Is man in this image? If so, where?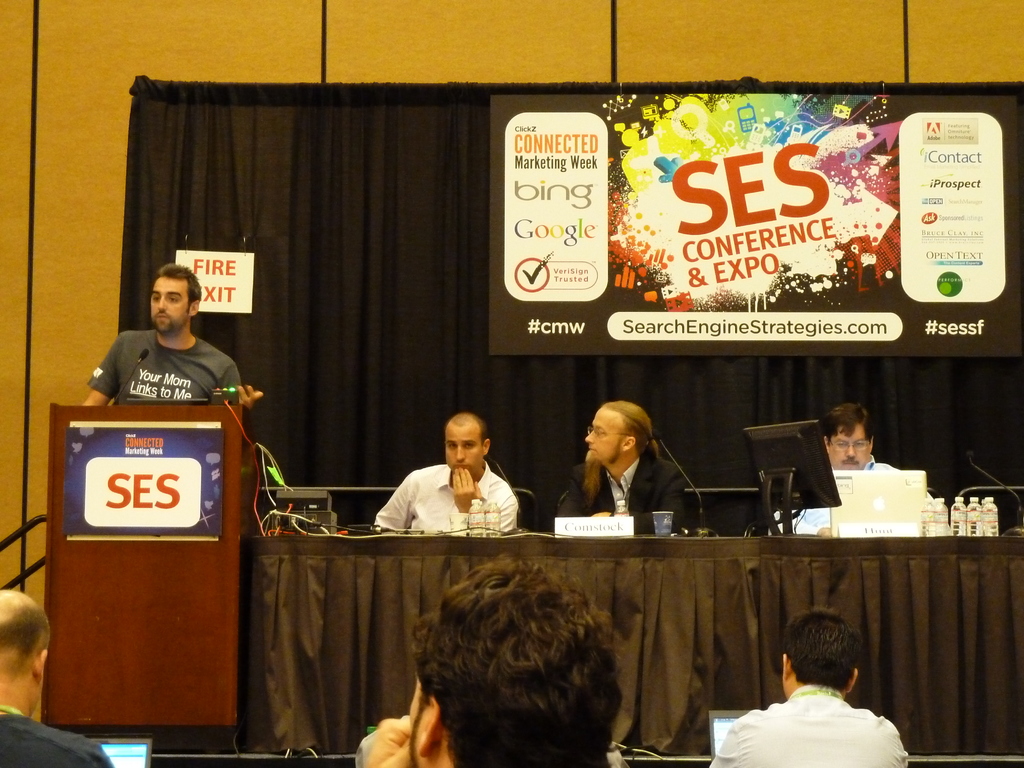
Yes, at rect(375, 415, 522, 527).
